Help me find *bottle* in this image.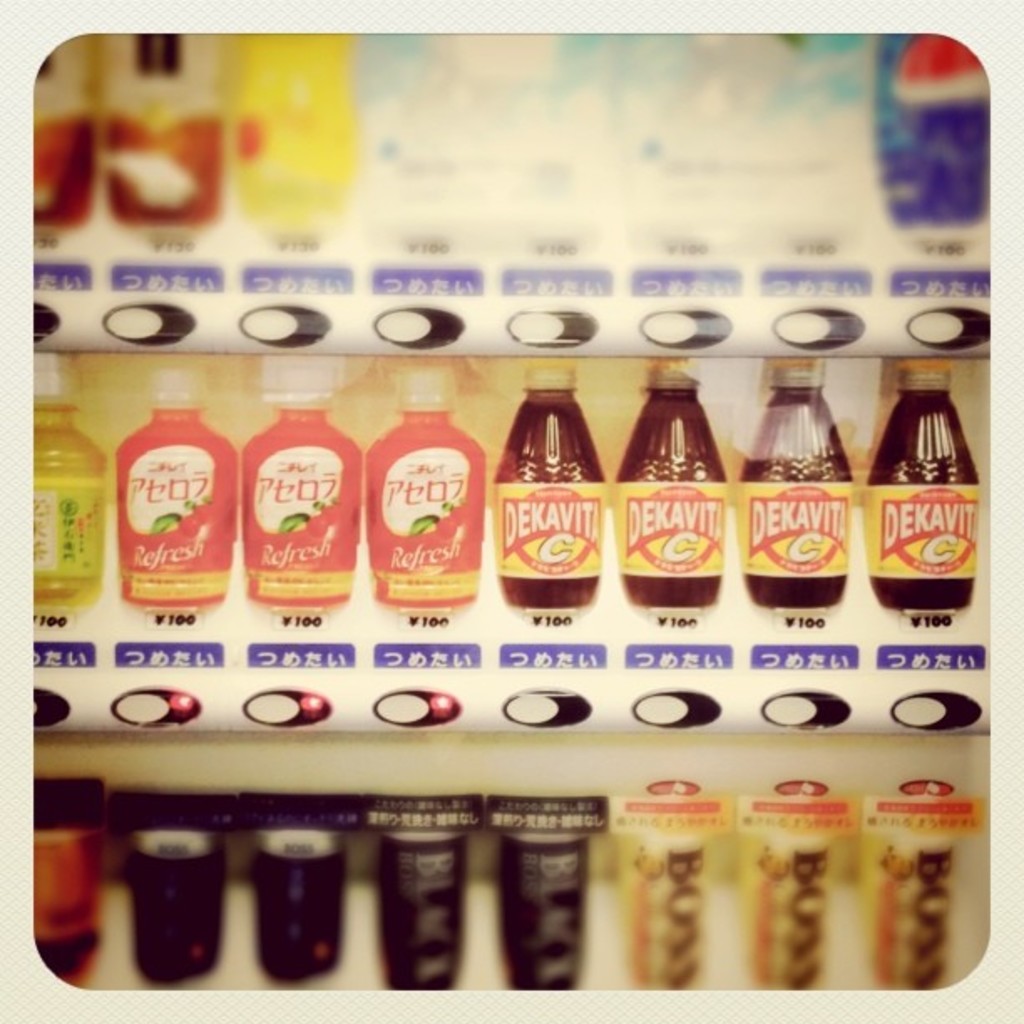
Found it: <box>241,356,363,619</box>.
